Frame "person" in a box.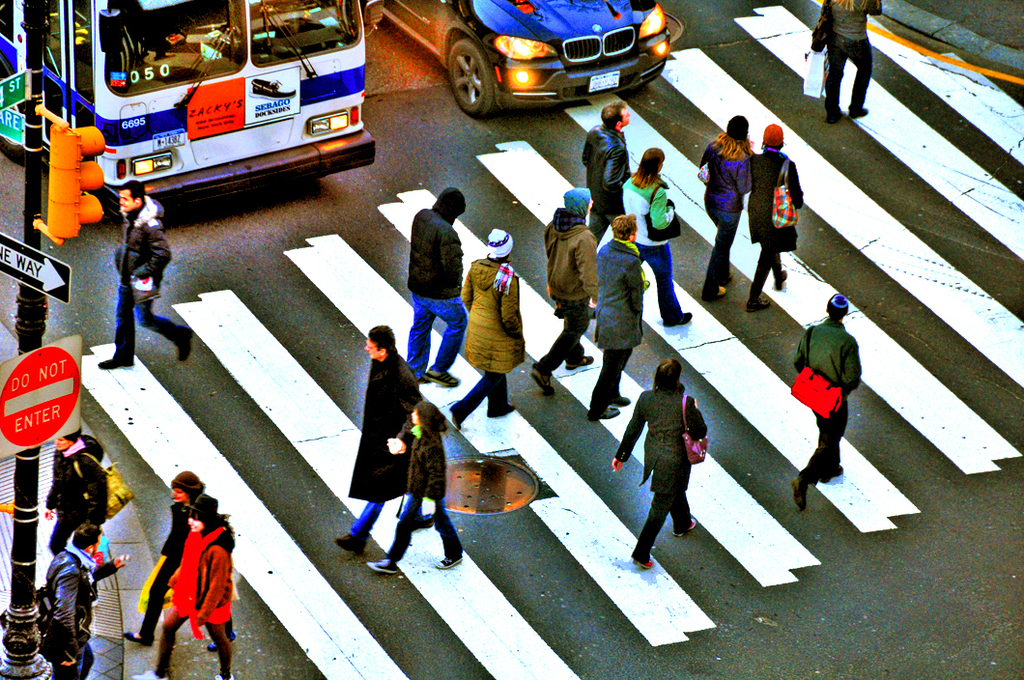
(x1=750, y1=122, x2=800, y2=314).
